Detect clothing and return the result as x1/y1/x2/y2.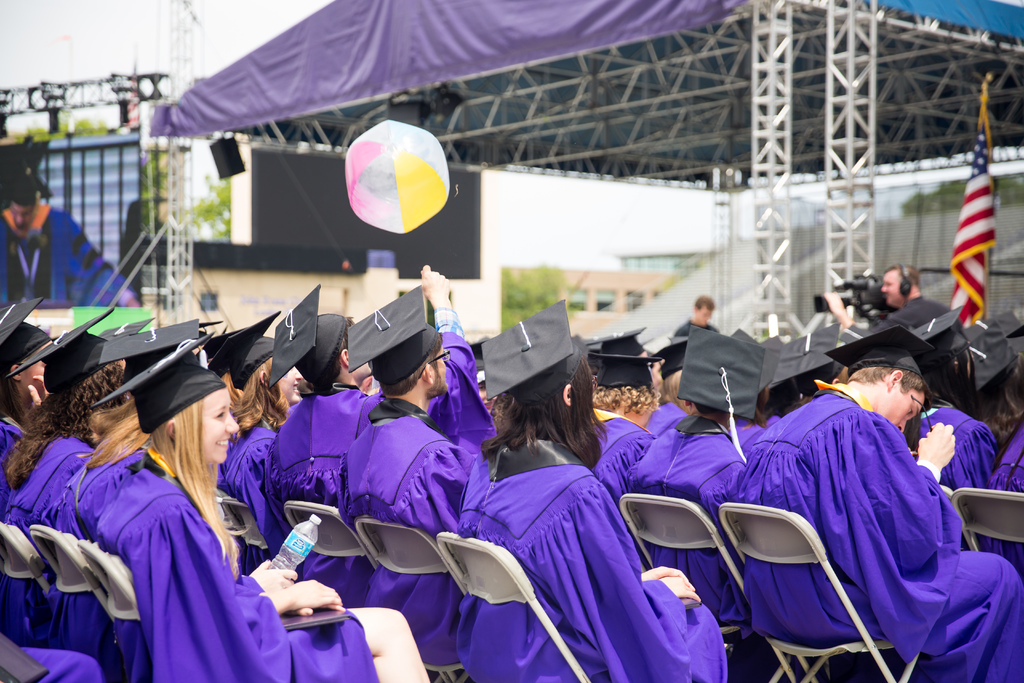
213/420/276/554.
